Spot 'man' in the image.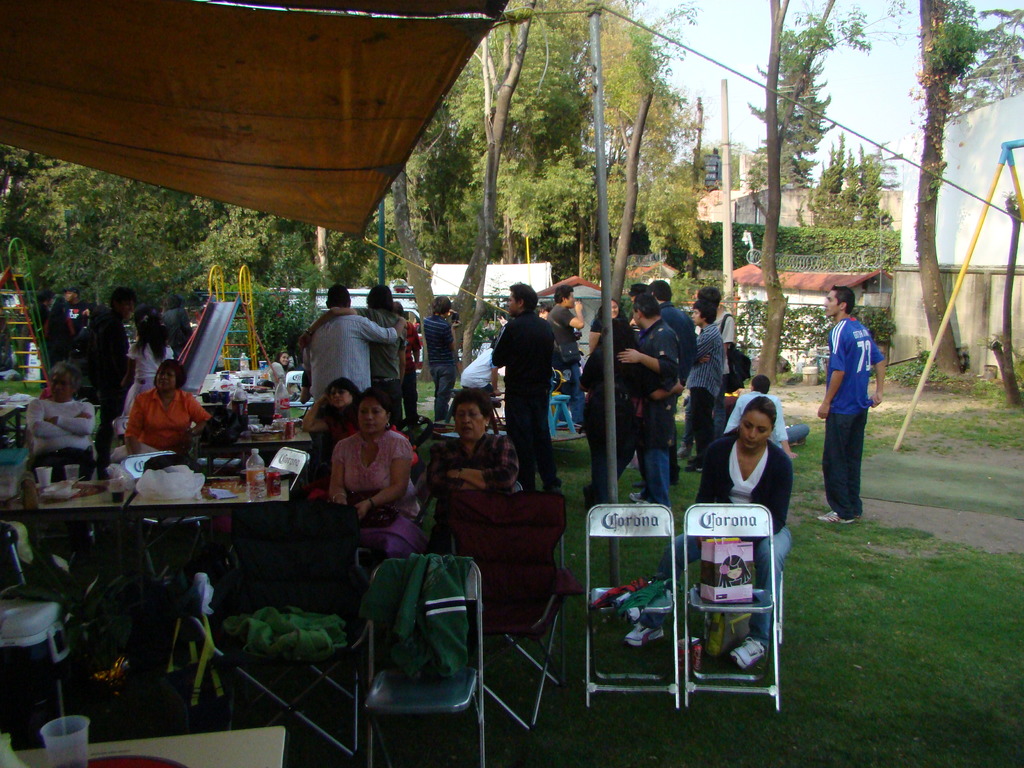
'man' found at box(304, 281, 408, 404).
